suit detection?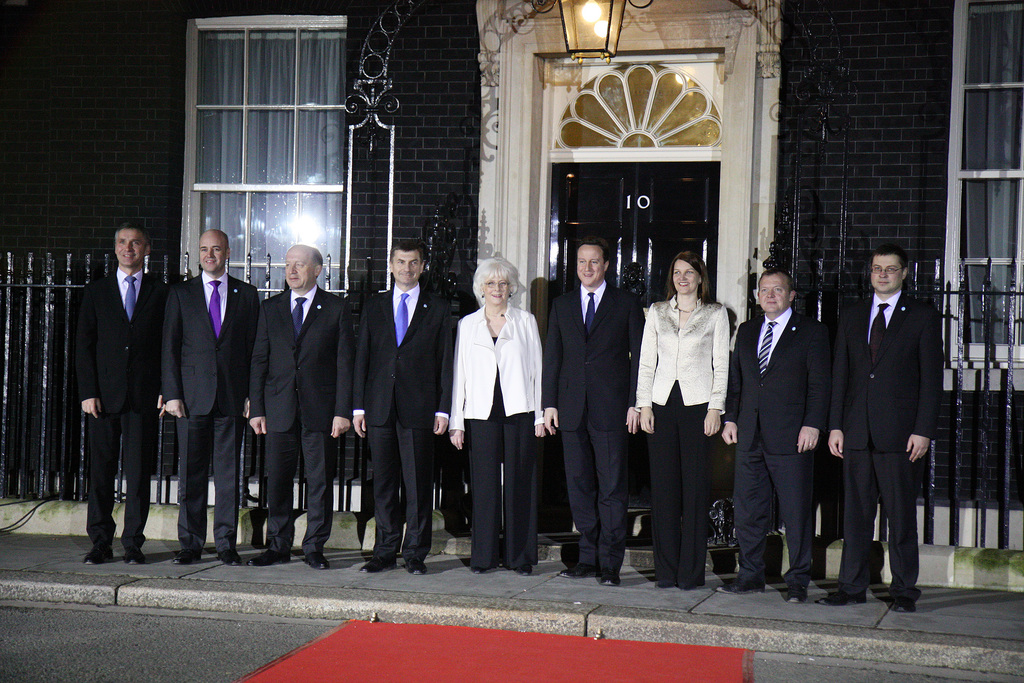
x1=159, y1=272, x2=262, y2=554
